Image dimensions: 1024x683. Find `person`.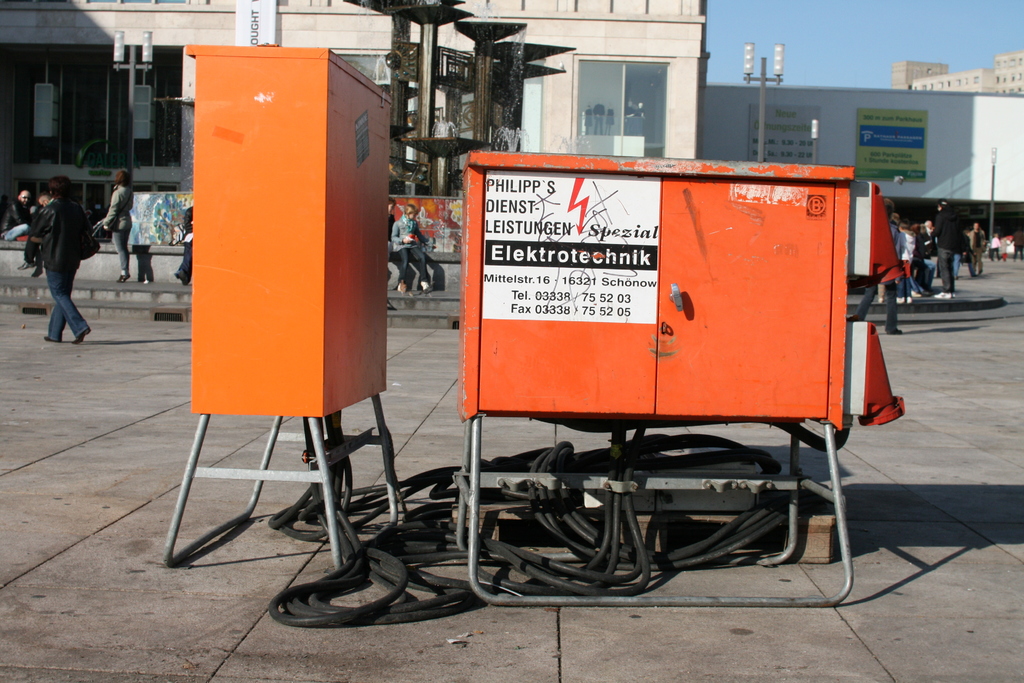
<region>918, 221, 939, 259</region>.
